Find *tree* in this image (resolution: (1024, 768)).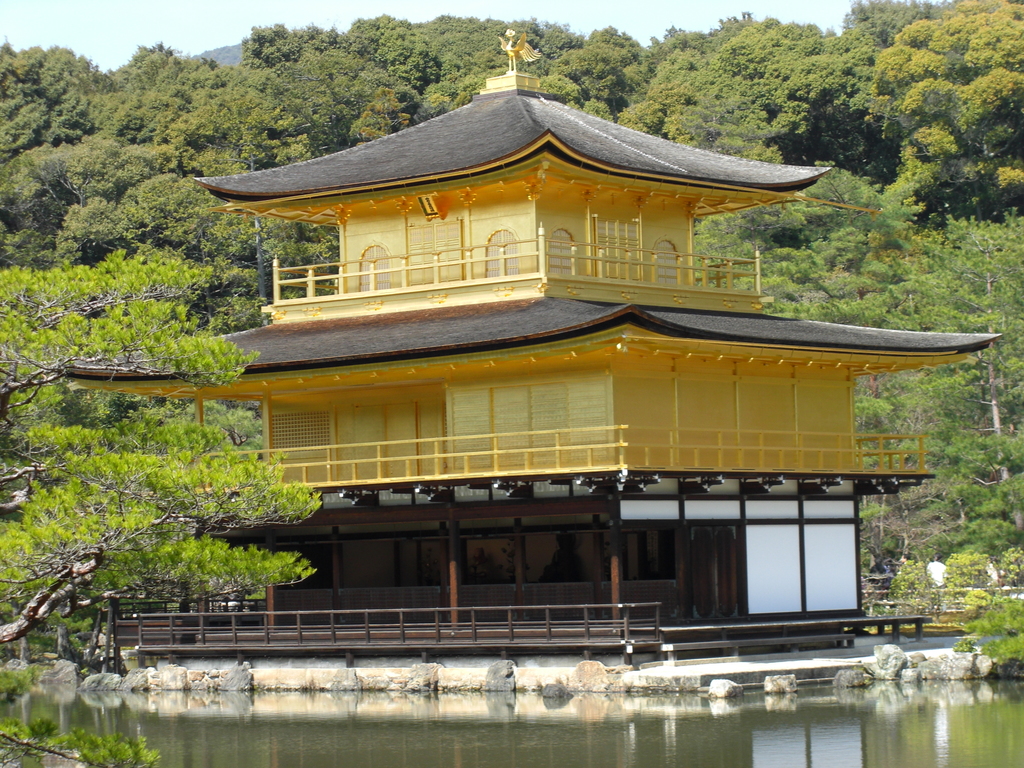
x1=47 y1=45 x2=114 y2=100.
